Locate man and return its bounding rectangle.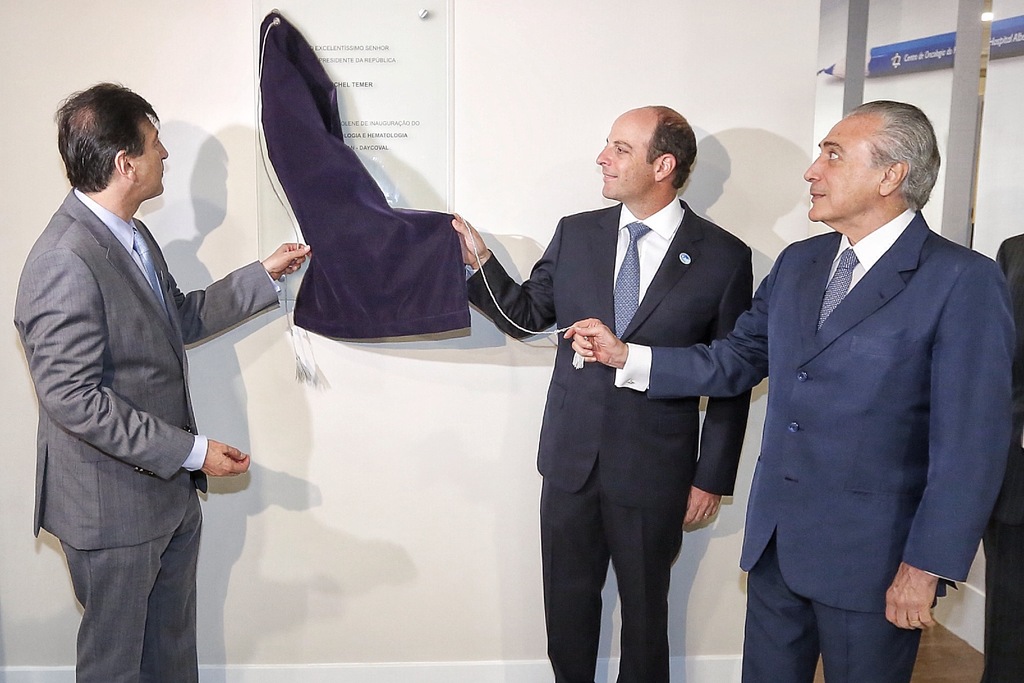
x1=20, y1=54, x2=257, y2=673.
